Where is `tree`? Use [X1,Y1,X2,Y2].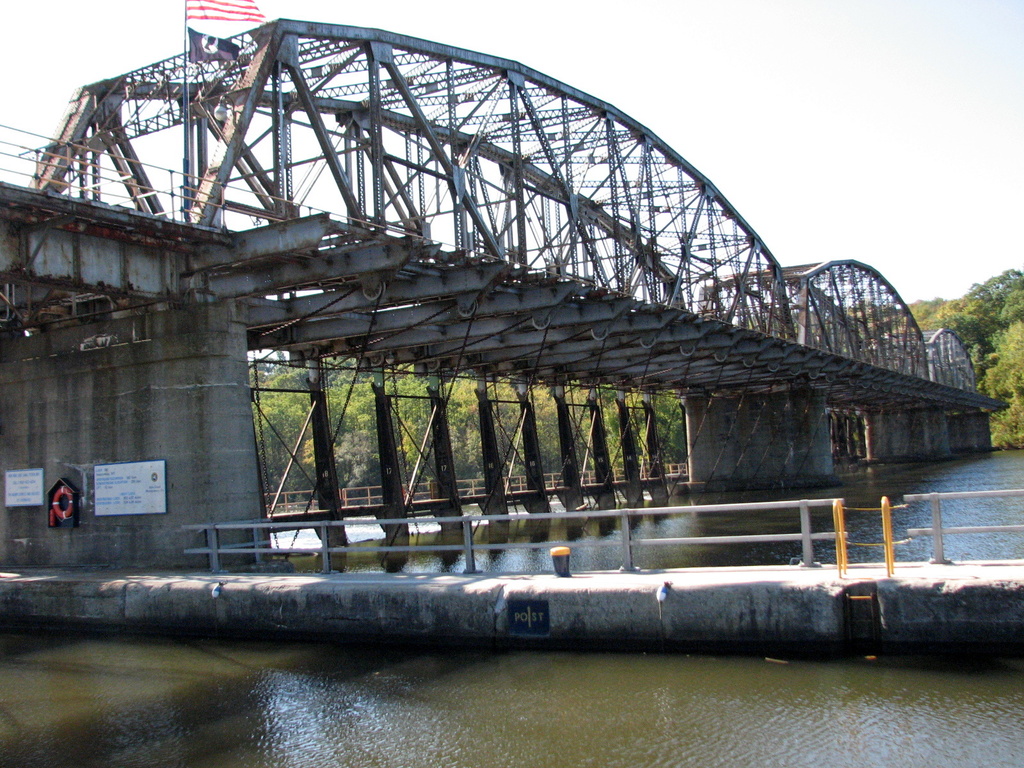
[644,387,689,476].
